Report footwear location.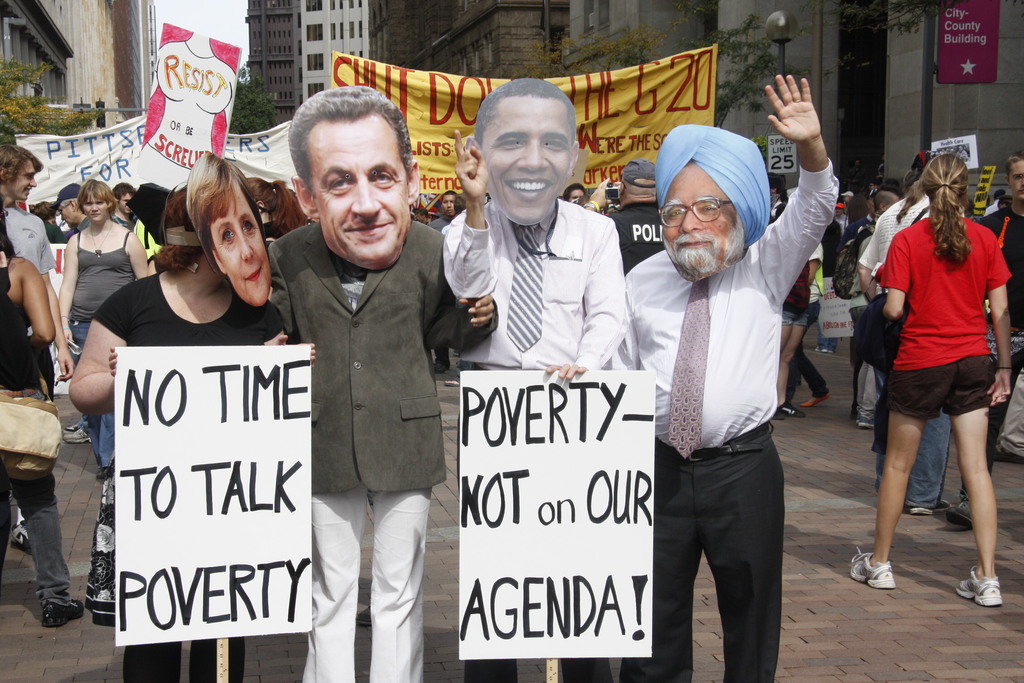
Report: [945, 488, 975, 532].
